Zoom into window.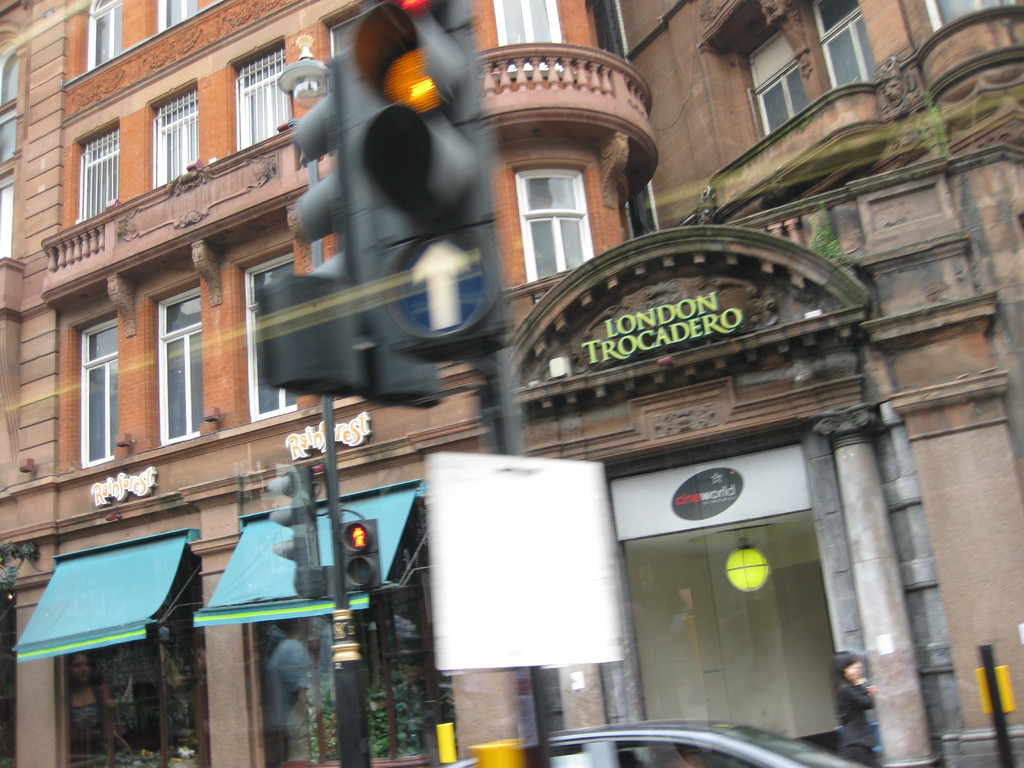
Zoom target: {"x1": 80, "y1": 315, "x2": 118, "y2": 467}.
